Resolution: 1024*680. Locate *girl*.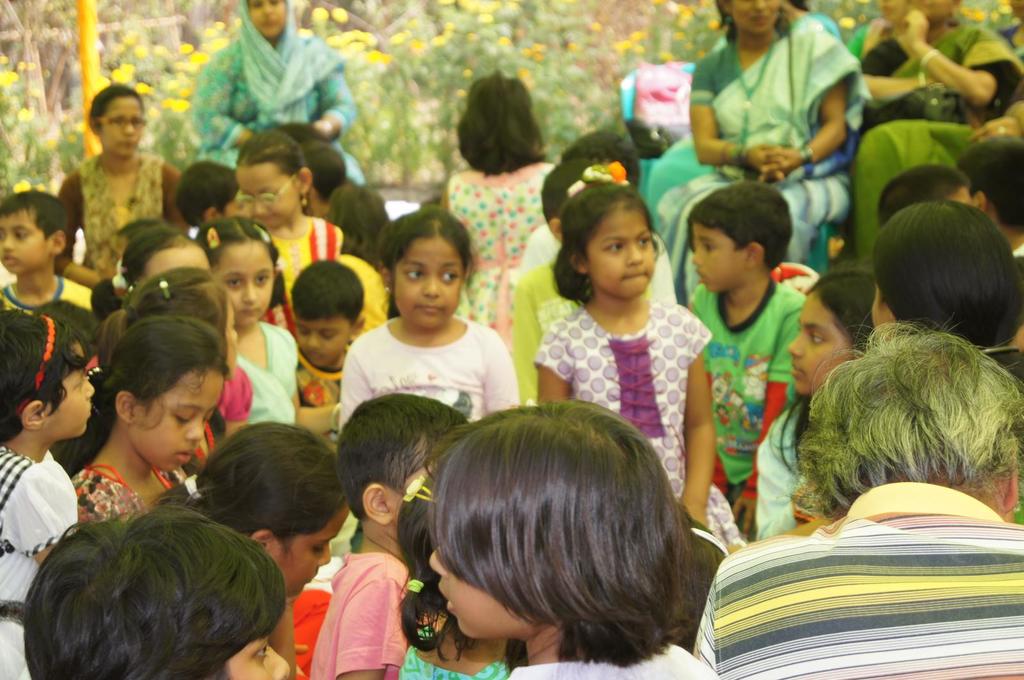
region(92, 227, 218, 314).
